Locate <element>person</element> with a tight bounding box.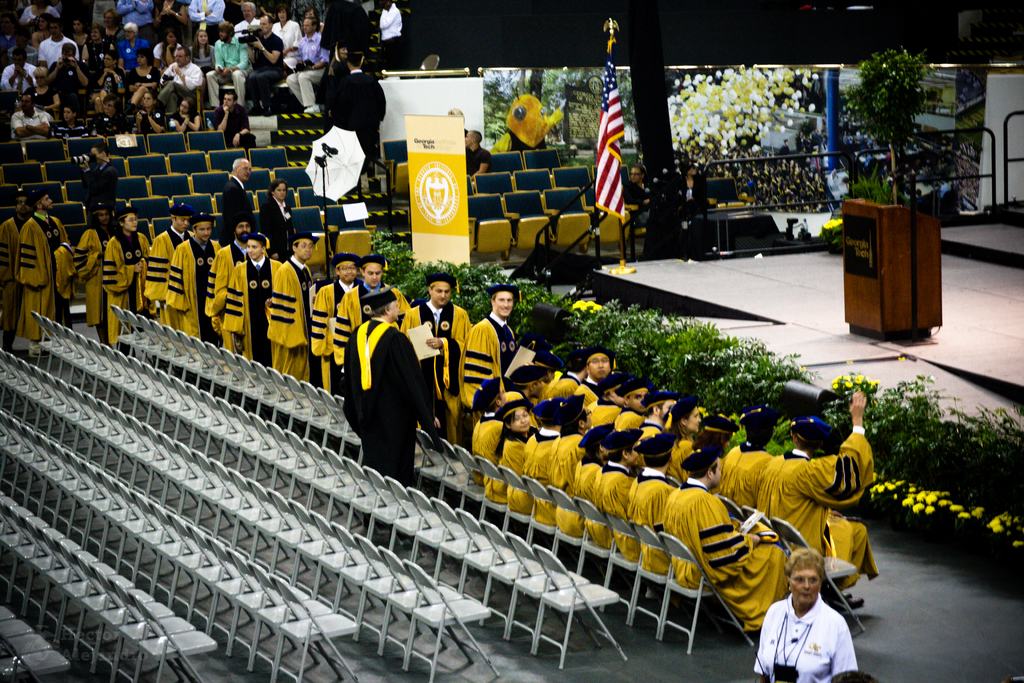
[356,272,440,491].
